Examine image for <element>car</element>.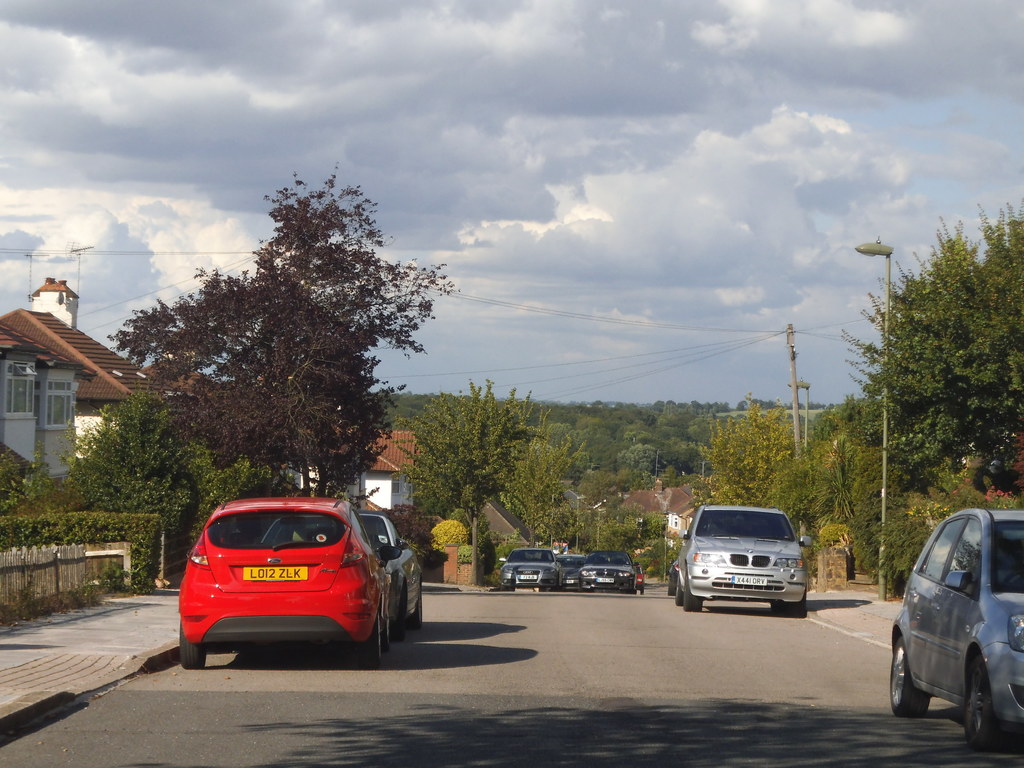
Examination result: select_region(888, 507, 1023, 751).
